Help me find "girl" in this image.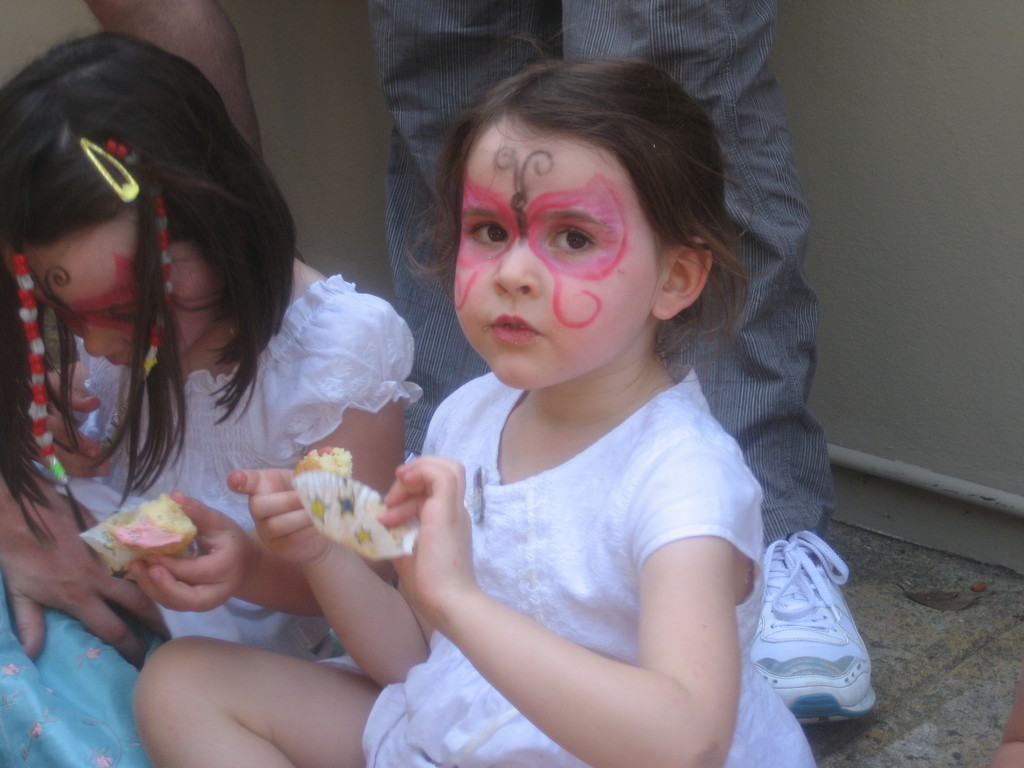
Found it: (0, 23, 427, 767).
